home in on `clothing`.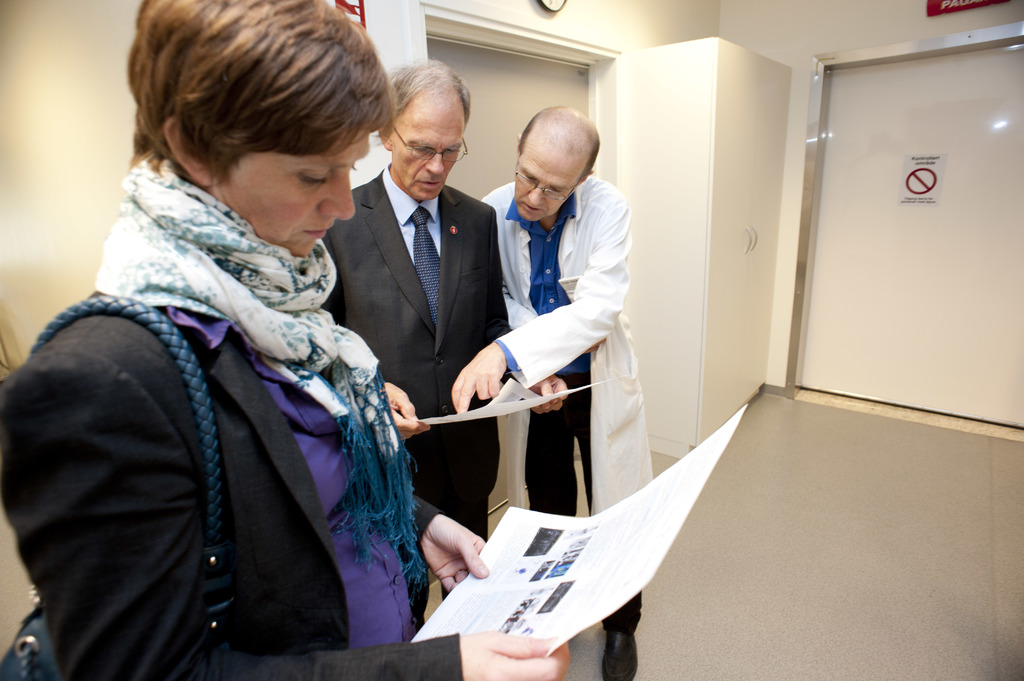
Homed in at 1/154/477/680.
